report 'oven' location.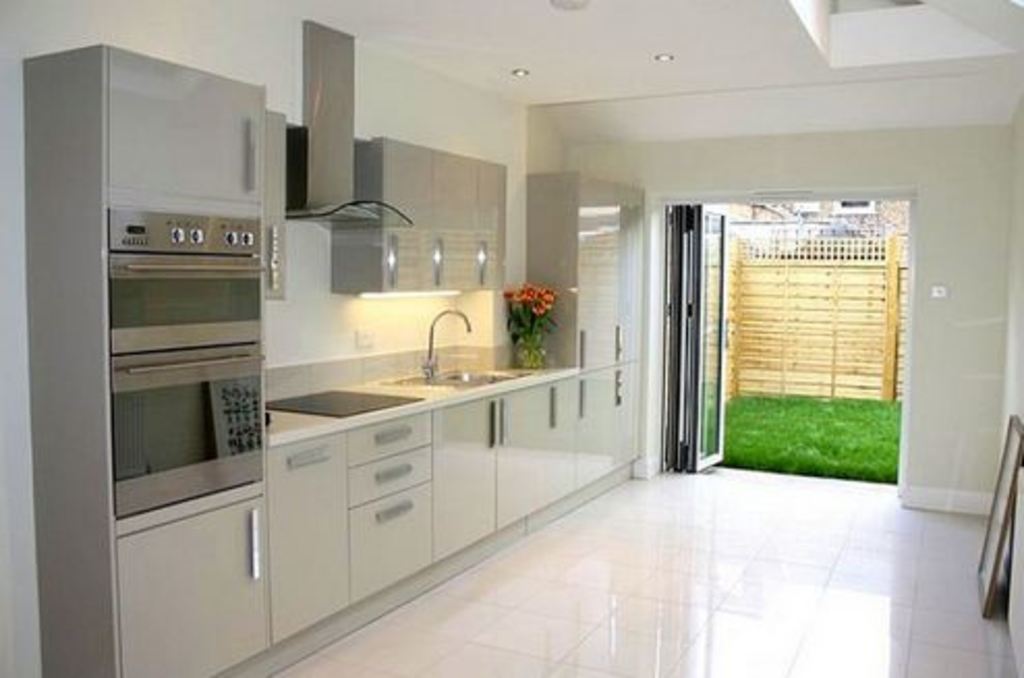
Report: l=110, t=342, r=267, b=518.
